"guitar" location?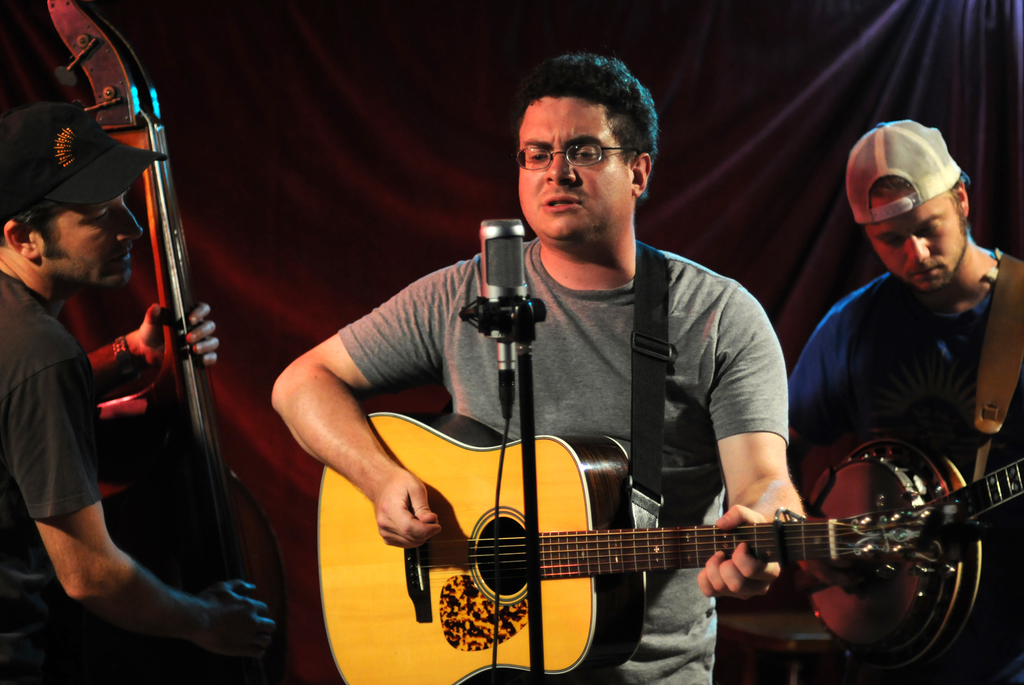
detection(802, 435, 1023, 684)
